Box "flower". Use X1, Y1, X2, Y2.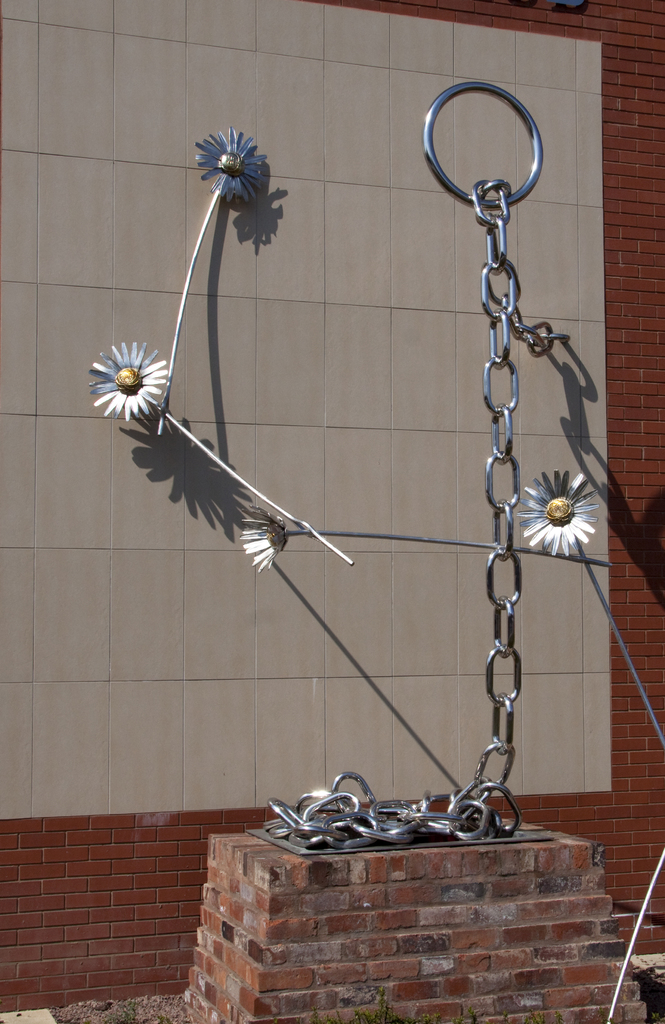
84, 332, 170, 398.
